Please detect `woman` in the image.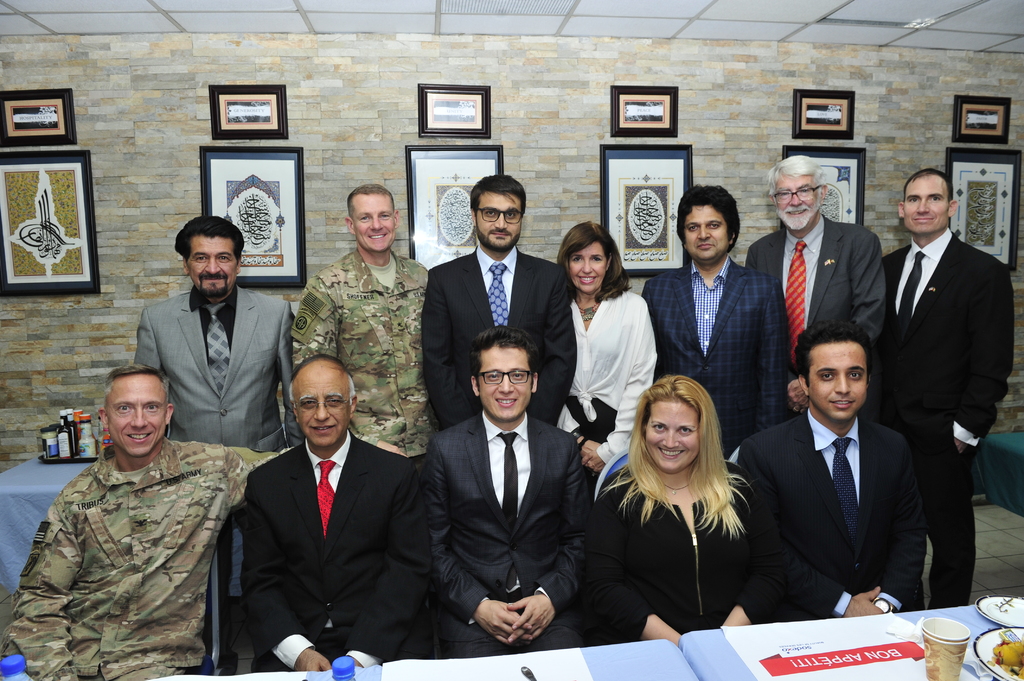
<region>593, 368, 768, 652</region>.
